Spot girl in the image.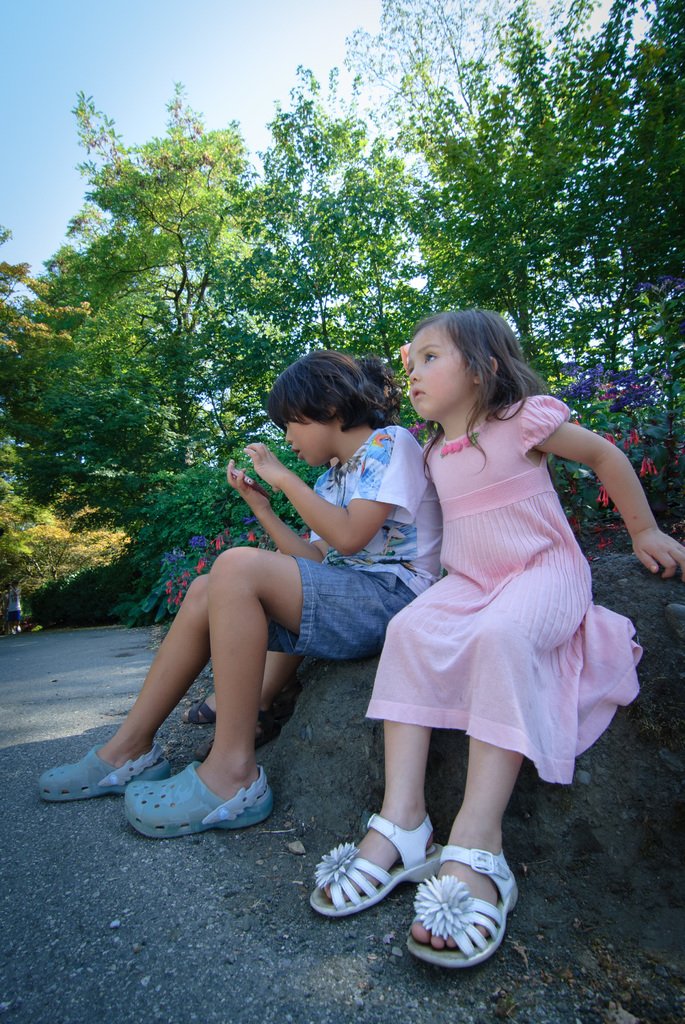
girl found at <bbox>315, 305, 684, 965</bbox>.
